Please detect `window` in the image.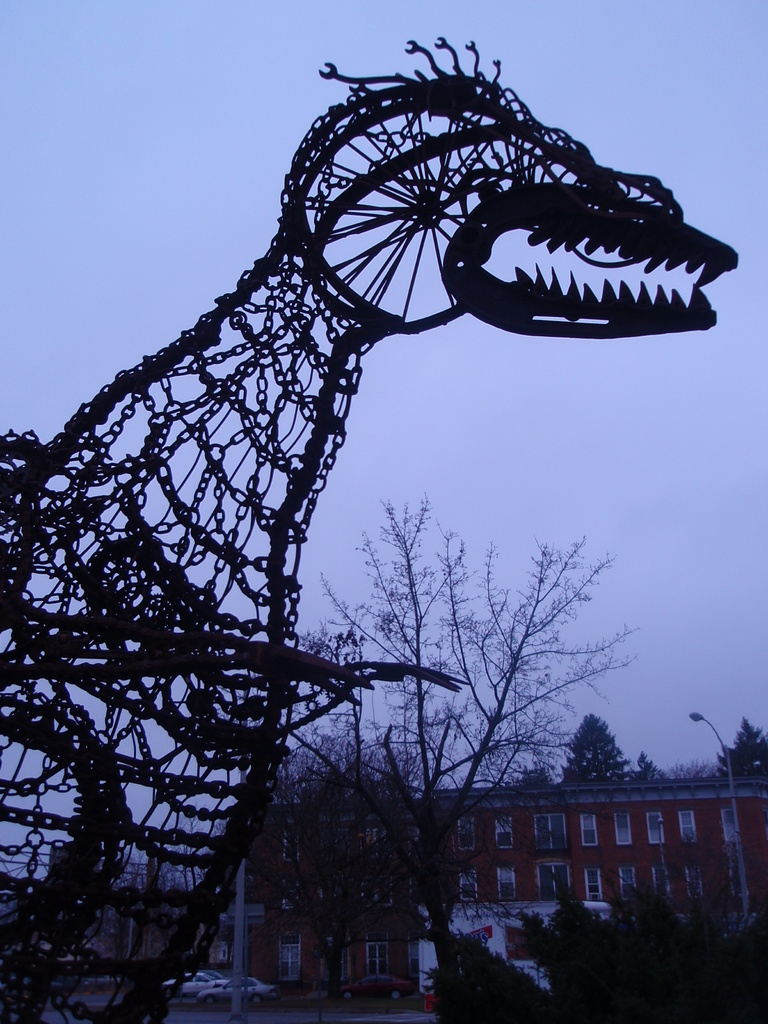
<region>614, 810, 634, 850</region>.
